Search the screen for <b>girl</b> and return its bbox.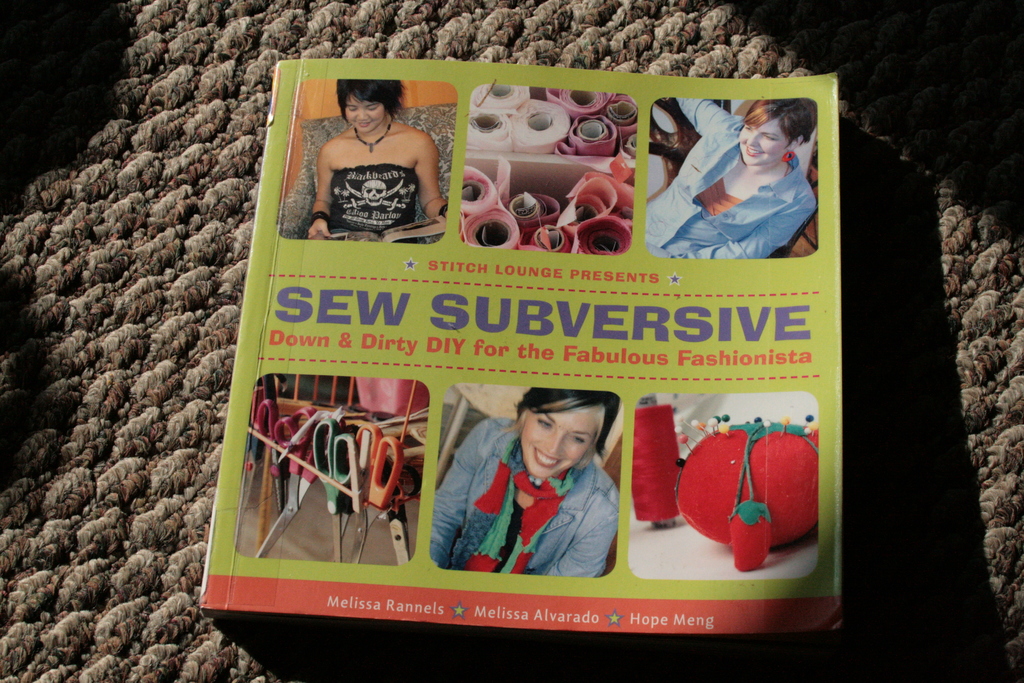
Found: region(309, 78, 451, 247).
